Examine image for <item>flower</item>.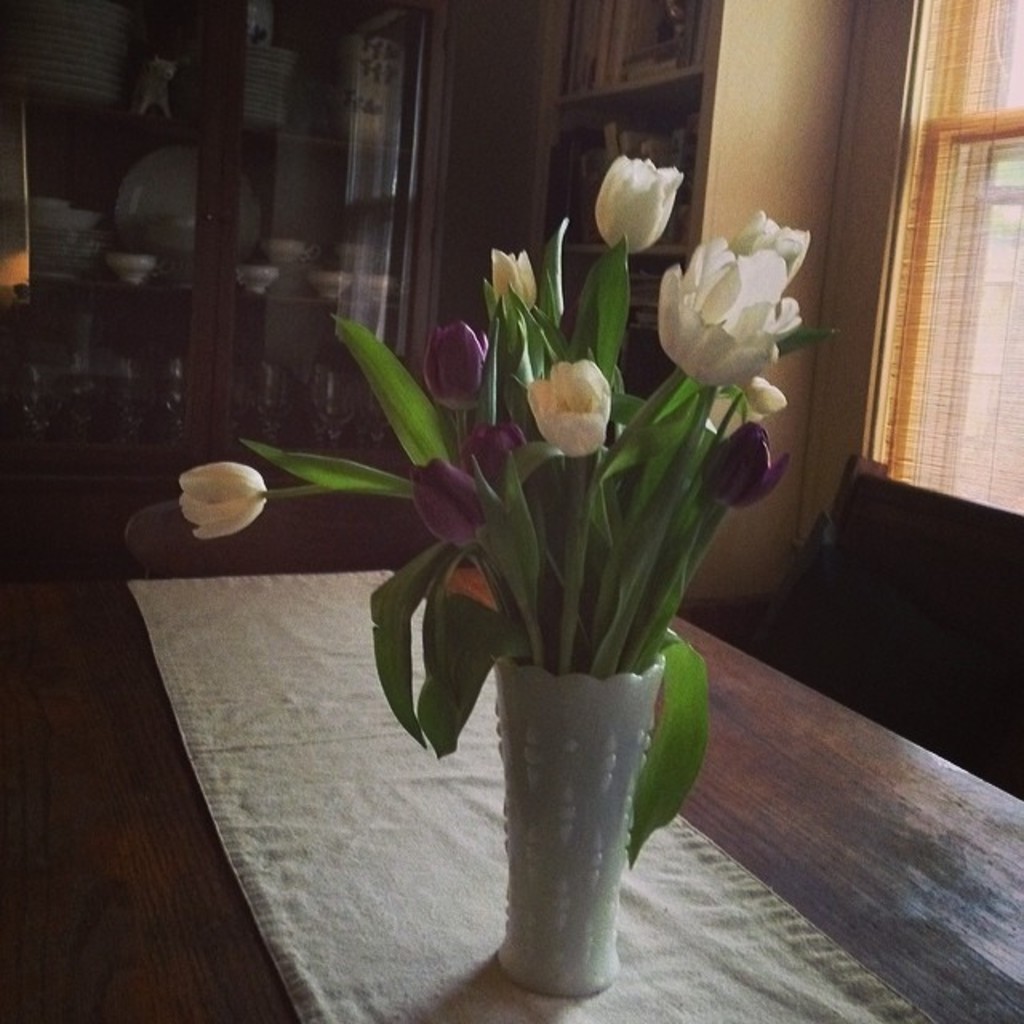
Examination result: 493, 248, 539, 312.
